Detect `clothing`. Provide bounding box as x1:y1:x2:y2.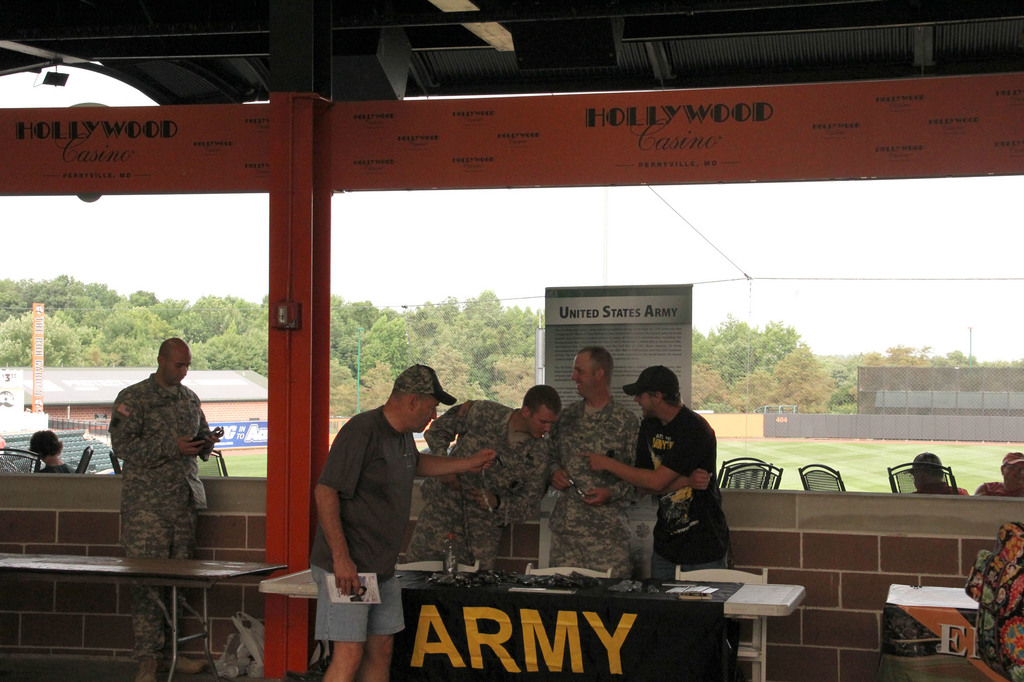
552:396:650:580.
